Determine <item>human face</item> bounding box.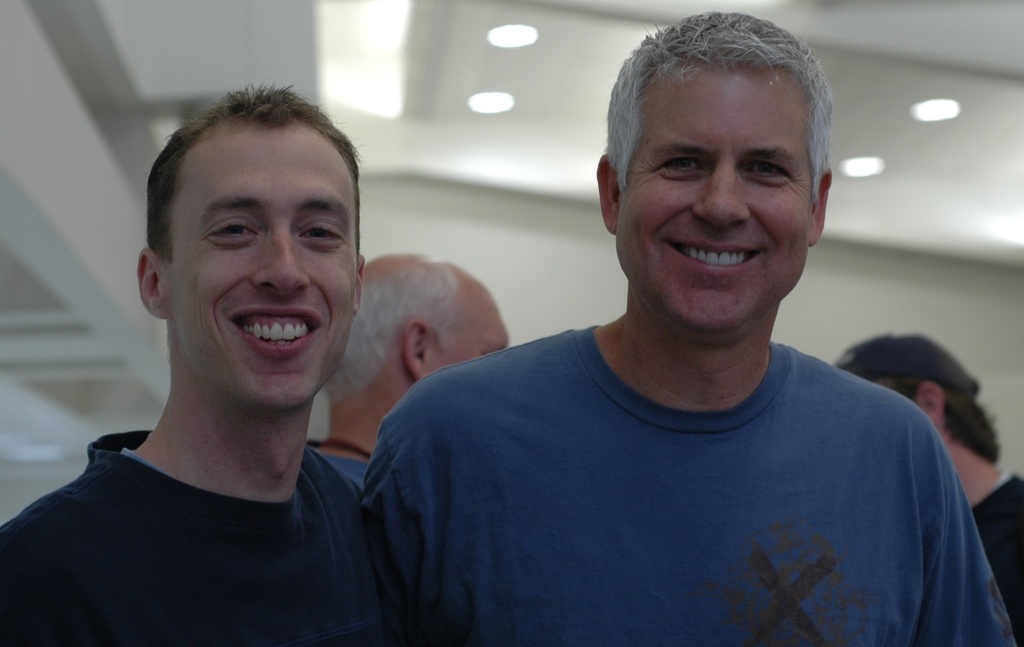
Determined: 161 119 360 400.
